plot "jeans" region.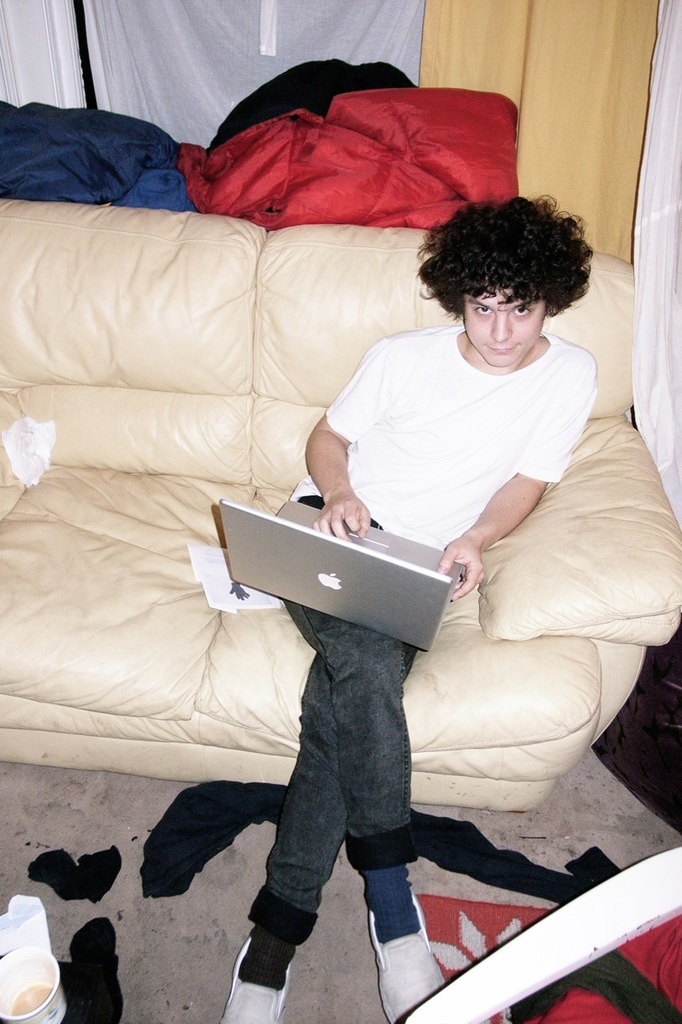
Plotted at pyautogui.locateOnScreen(198, 591, 452, 980).
